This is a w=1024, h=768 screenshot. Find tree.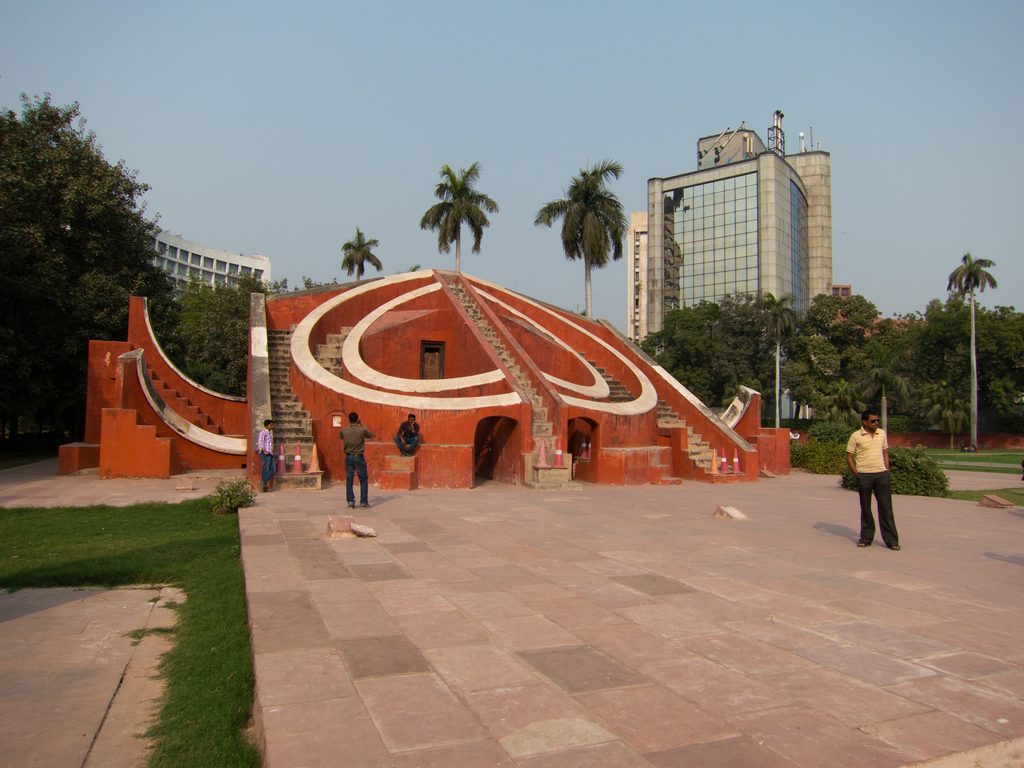
Bounding box: [left=342, top=229, right=380, bottom=277].
